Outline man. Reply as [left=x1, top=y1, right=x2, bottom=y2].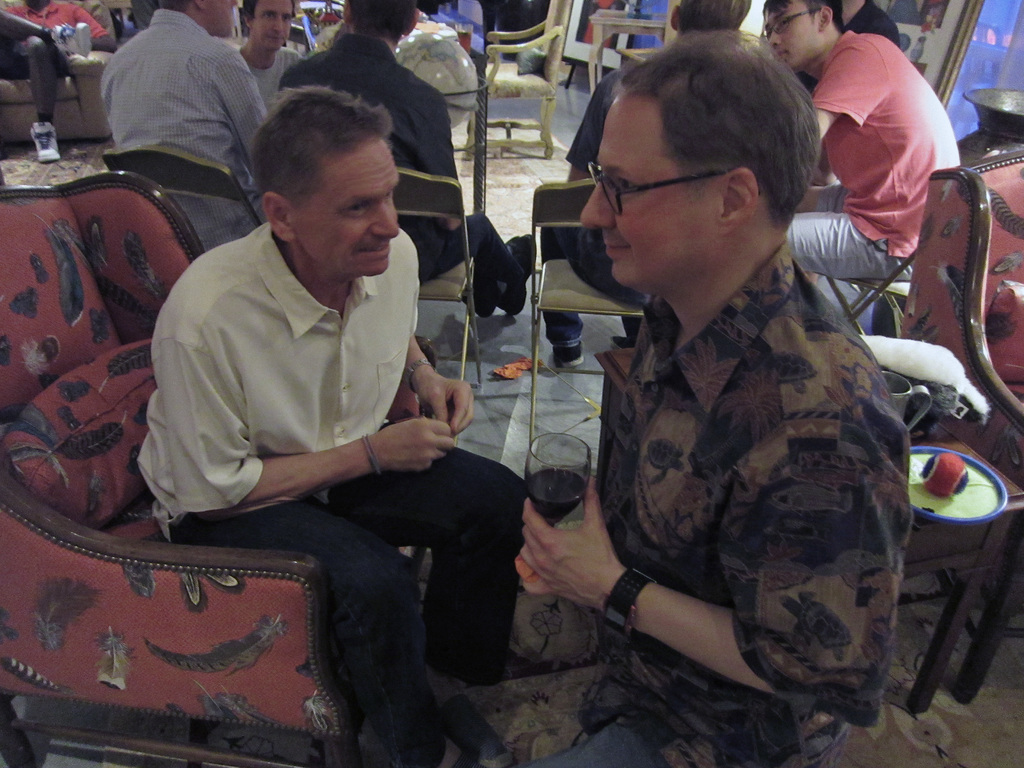
[left=232, top=0, right=327, bottom=122].
